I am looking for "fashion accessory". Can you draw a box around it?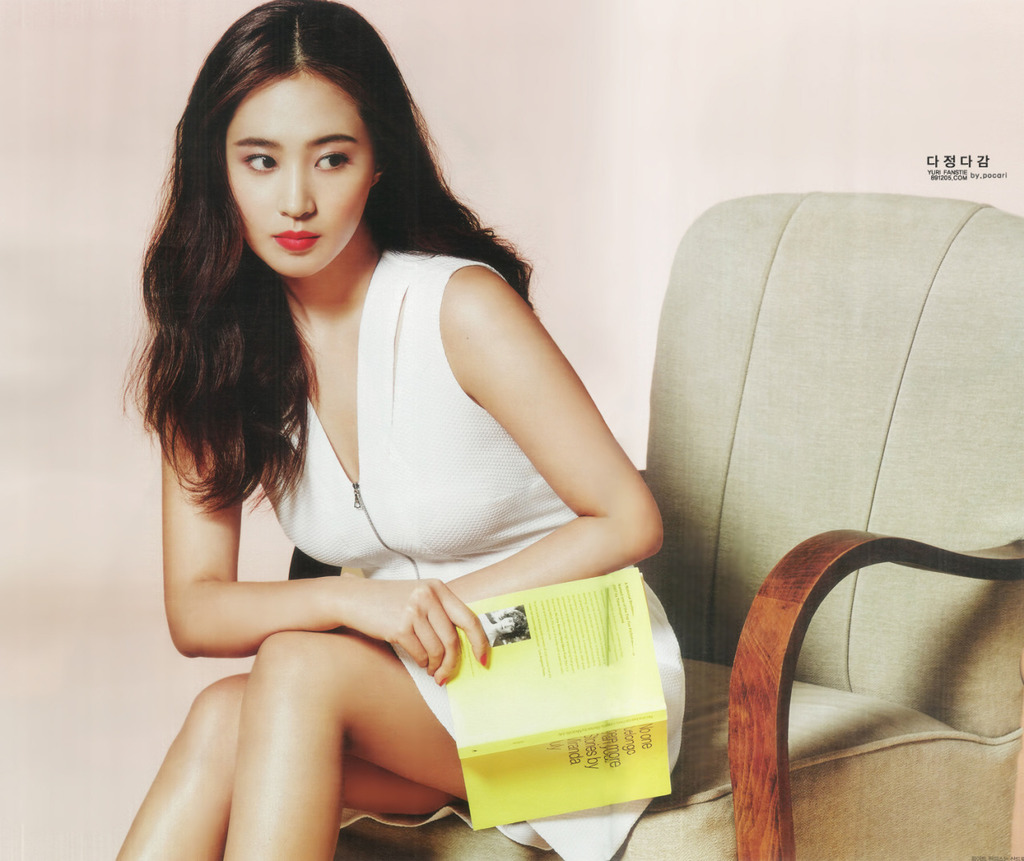
Sure, the bounding box is box=[481, 654, 488, 666].
